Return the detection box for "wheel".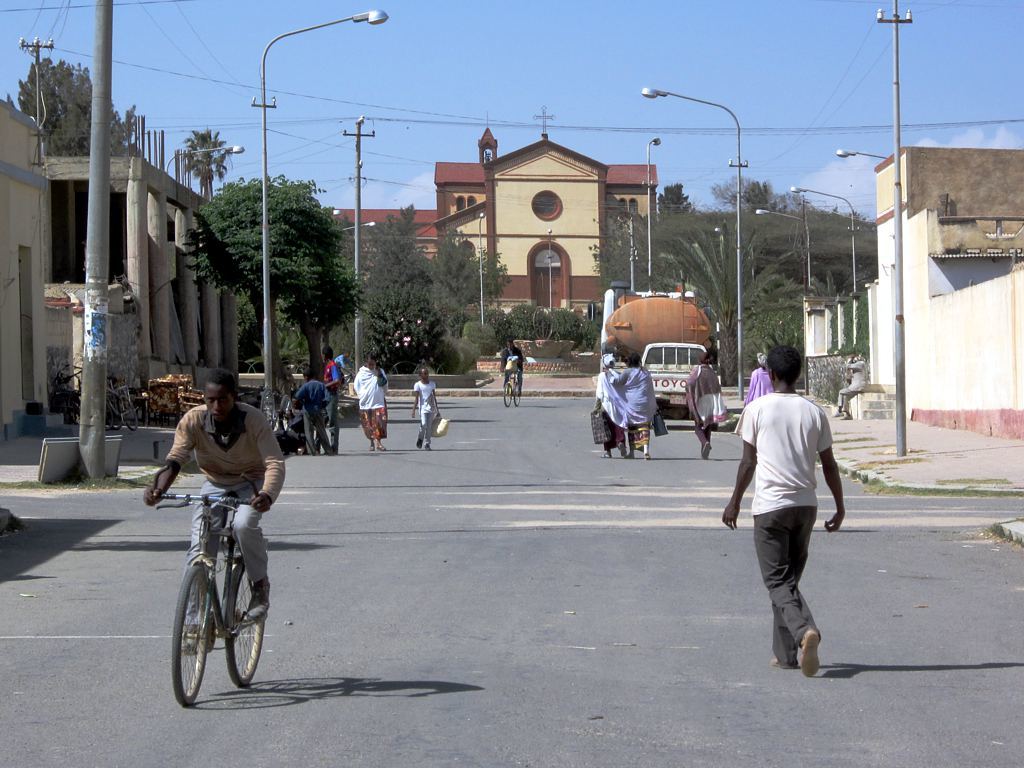
l=503, t=384, r=509, b=411.
